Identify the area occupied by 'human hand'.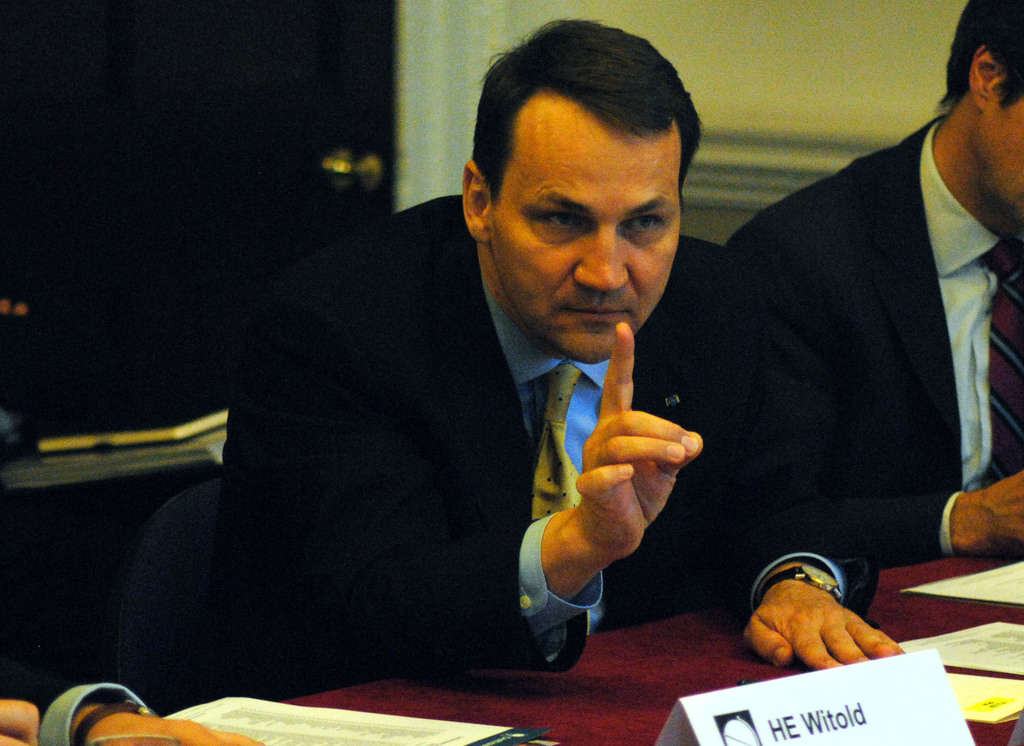
Area: locate(741, 580, 909, 674).
